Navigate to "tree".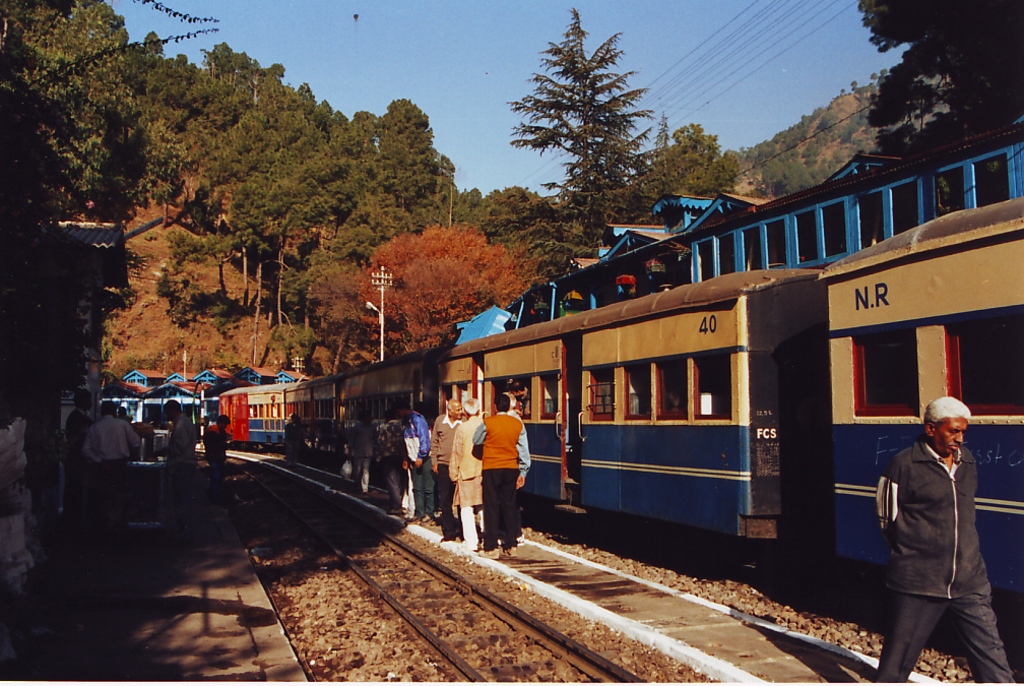
Navigation target: BBox(869, 71, 878, 83).
